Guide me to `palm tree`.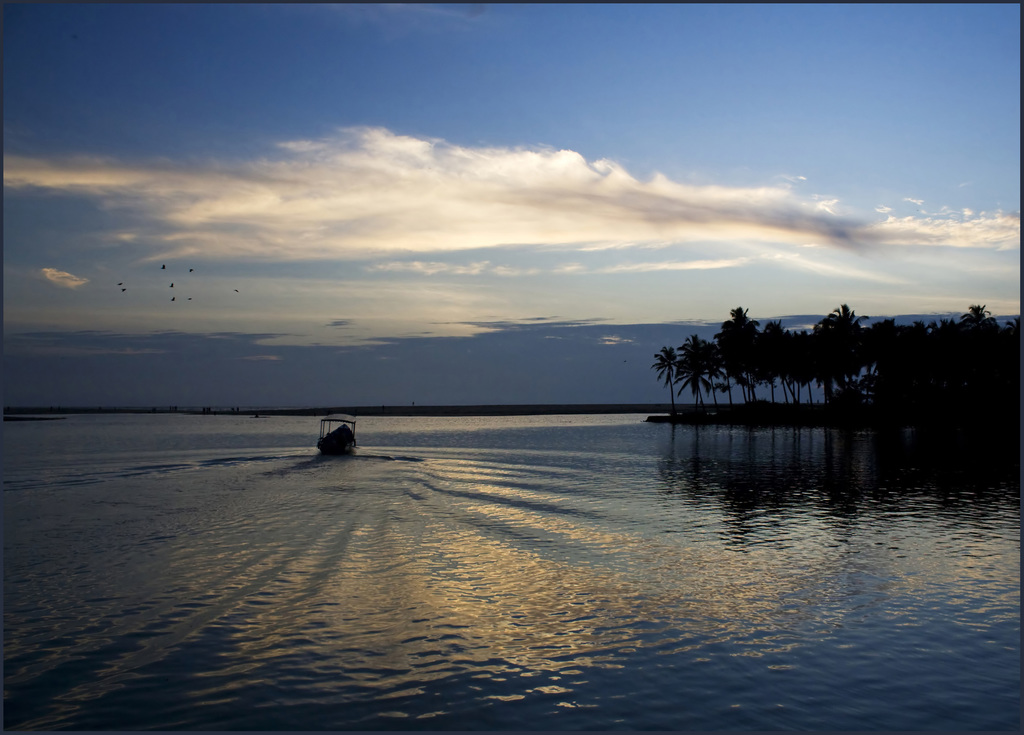
Guidance: [667, 331, 750, 421].
